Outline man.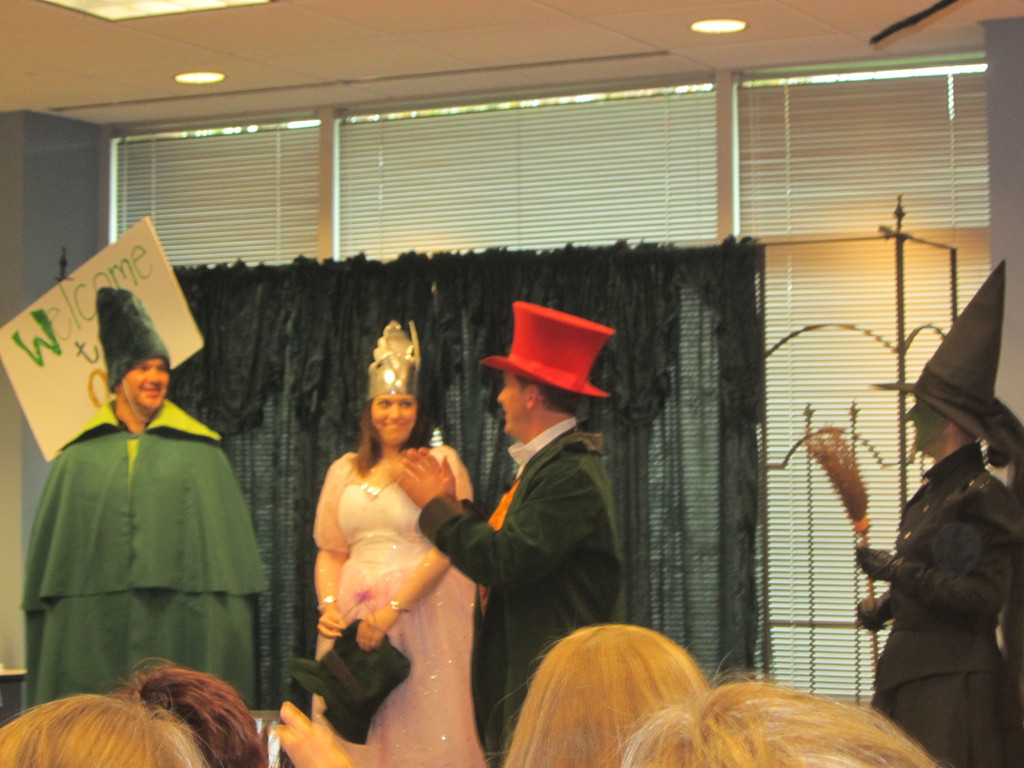
Outline: l=22, t=288, r=271, b=717.
